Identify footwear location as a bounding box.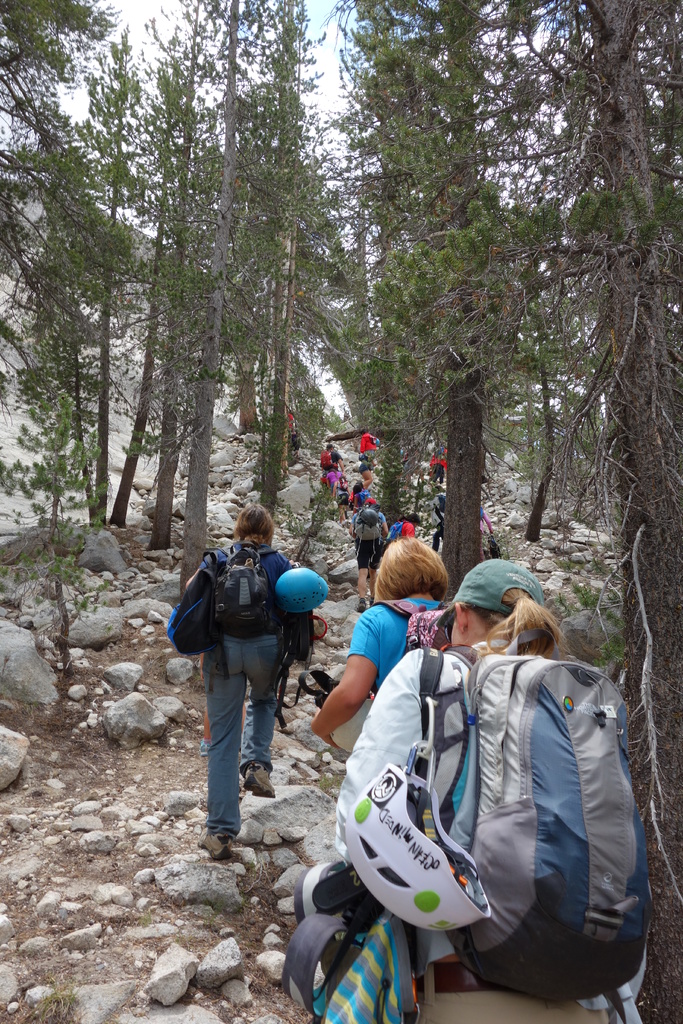
199:833:233:861.
